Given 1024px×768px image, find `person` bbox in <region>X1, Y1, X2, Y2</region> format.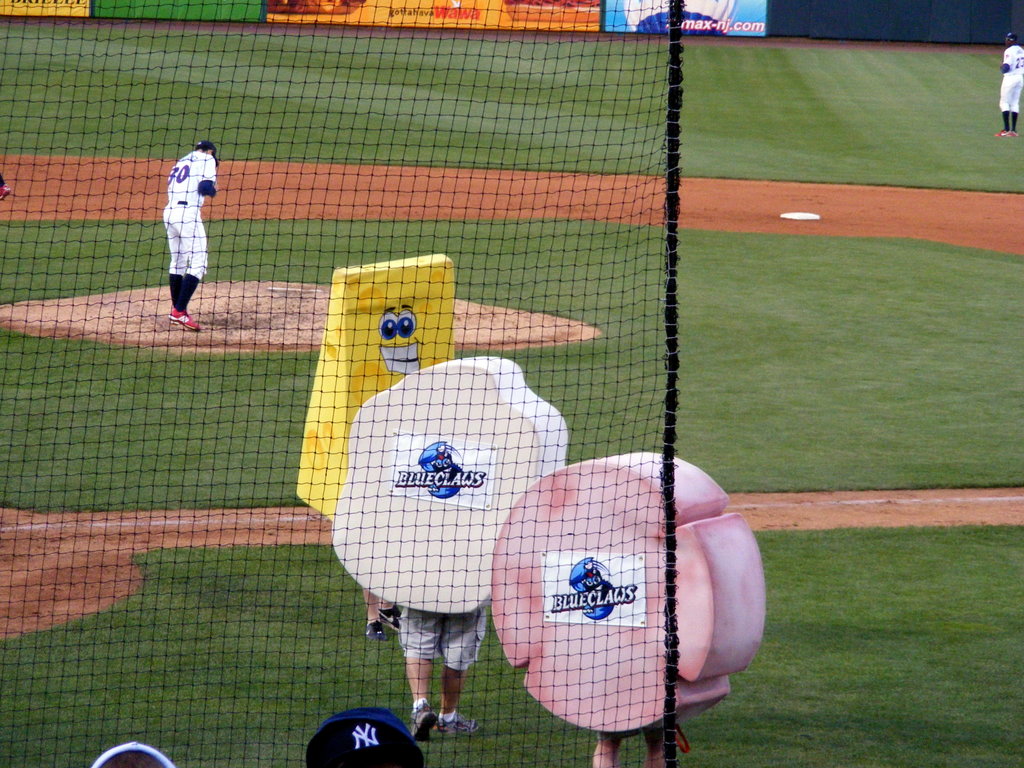
<region>150, 125, 219, 333</region>.
